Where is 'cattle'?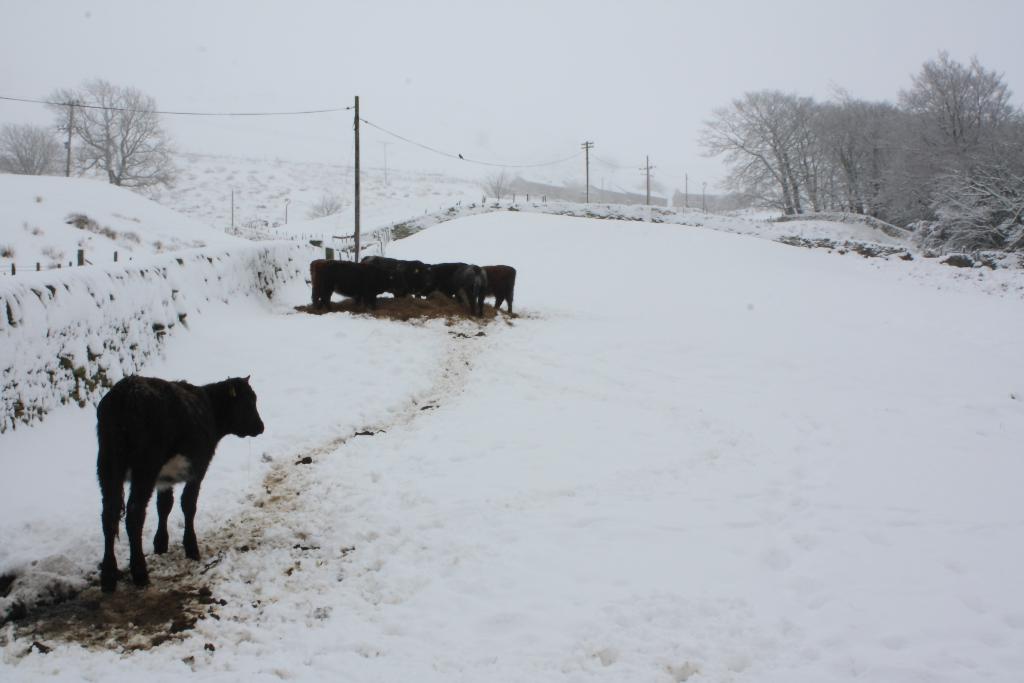
Rect(79, 356, 264, 593).
